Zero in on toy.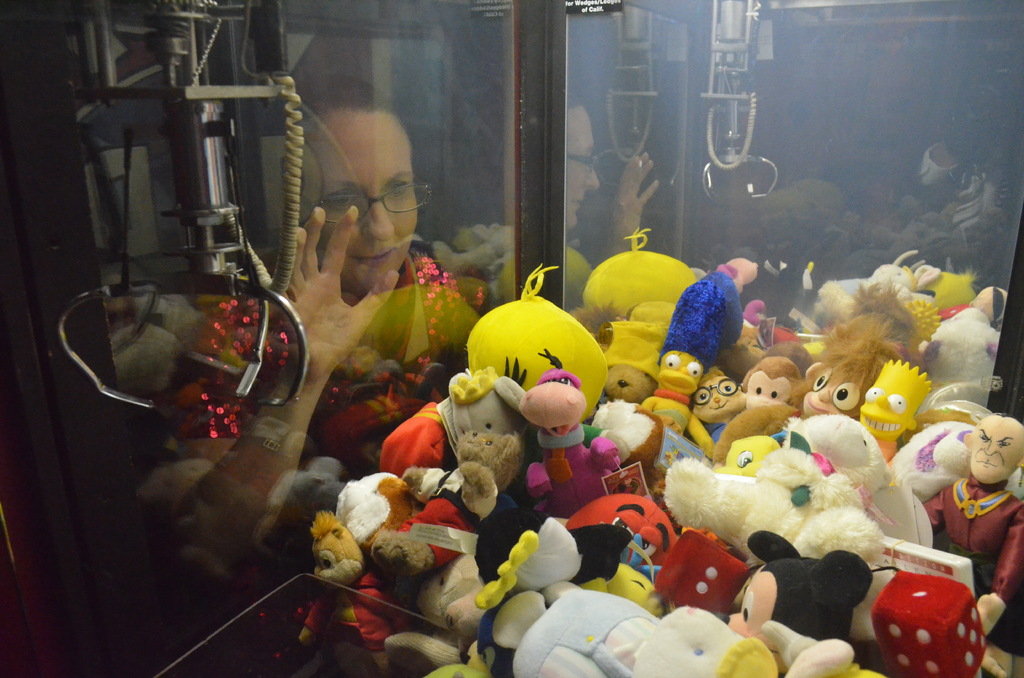
Zeroed in: pyautogui.locateOnScreen(852, 365, 924, 456).
